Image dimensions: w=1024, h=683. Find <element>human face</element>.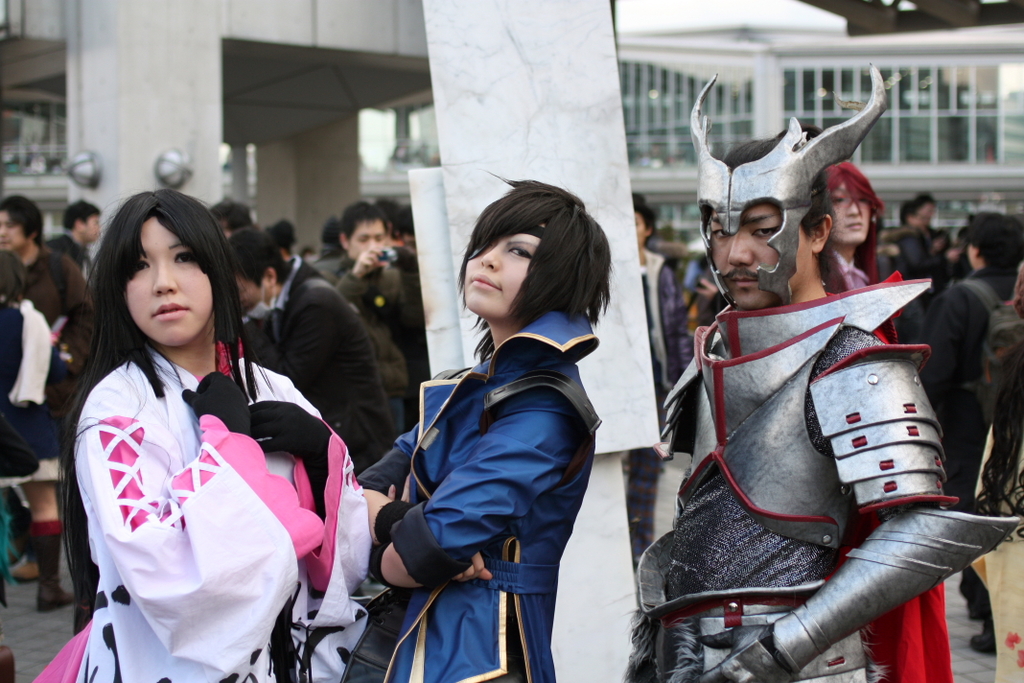
region(126, 212, 213, 349).
